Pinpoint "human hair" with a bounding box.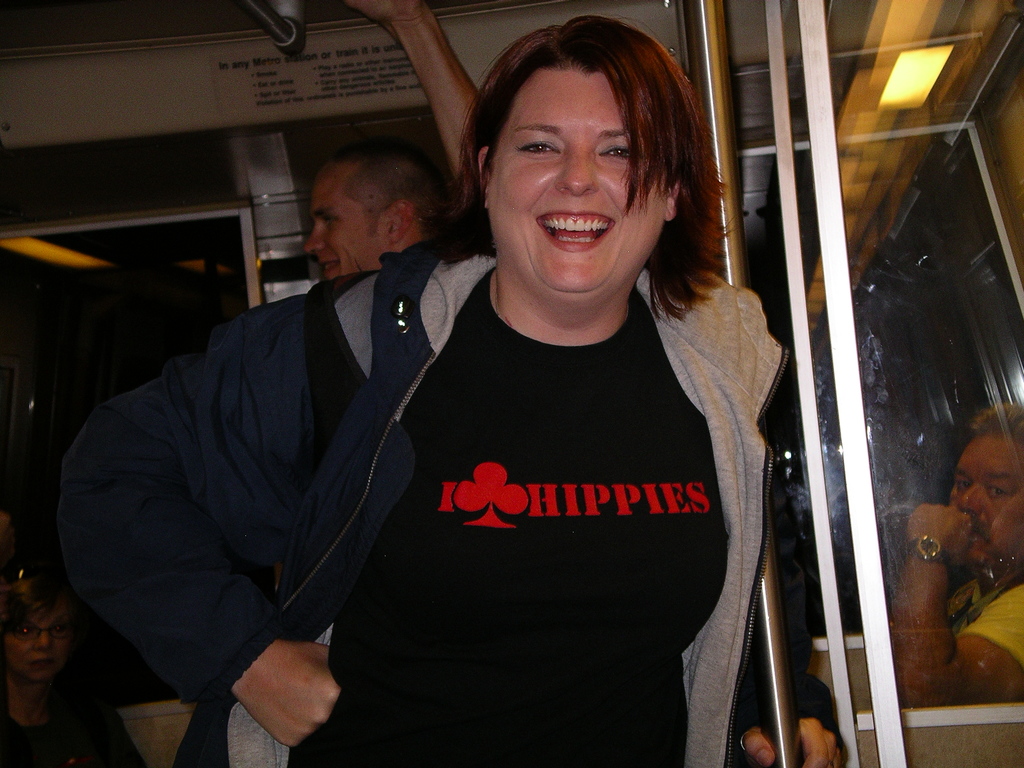
(0,579,55,624).
